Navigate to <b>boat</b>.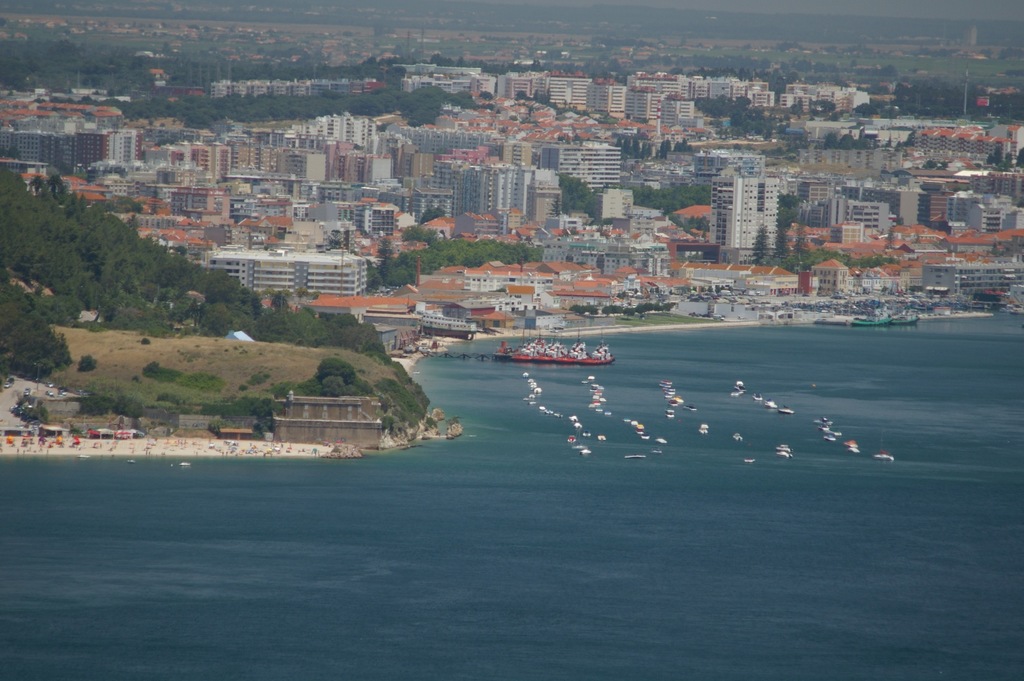
Navigation target: 127 458 139 466.
